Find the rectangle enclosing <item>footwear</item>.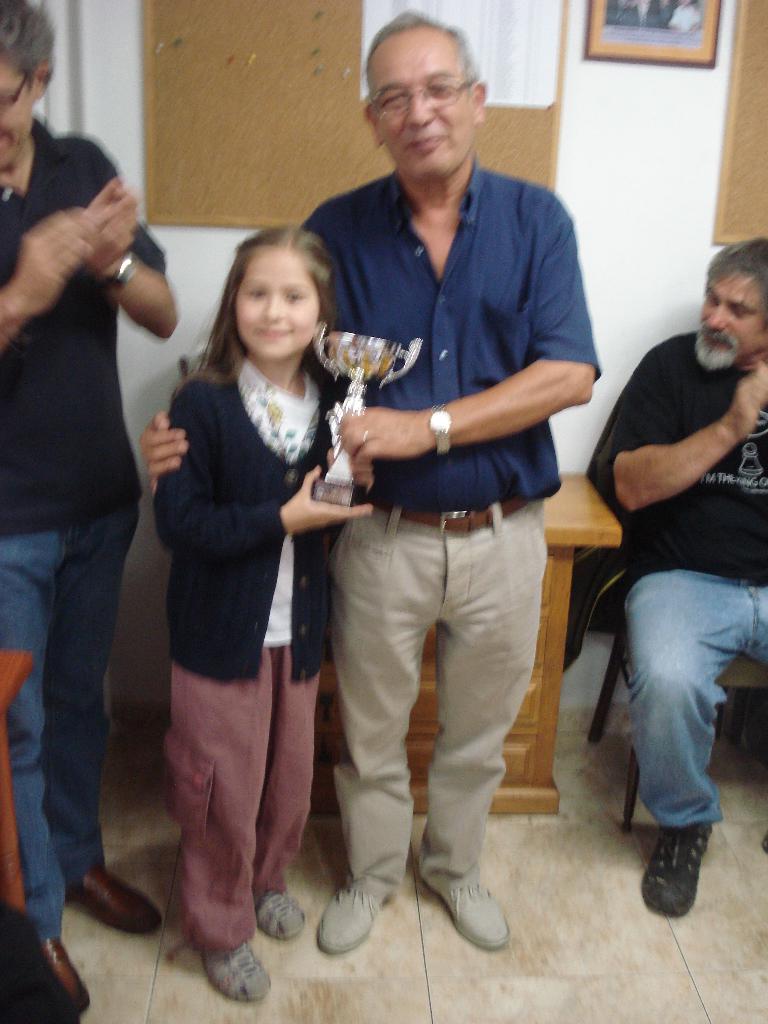
{"left": 36, "top": 931, "right": 99, "bottom": 1022}.
